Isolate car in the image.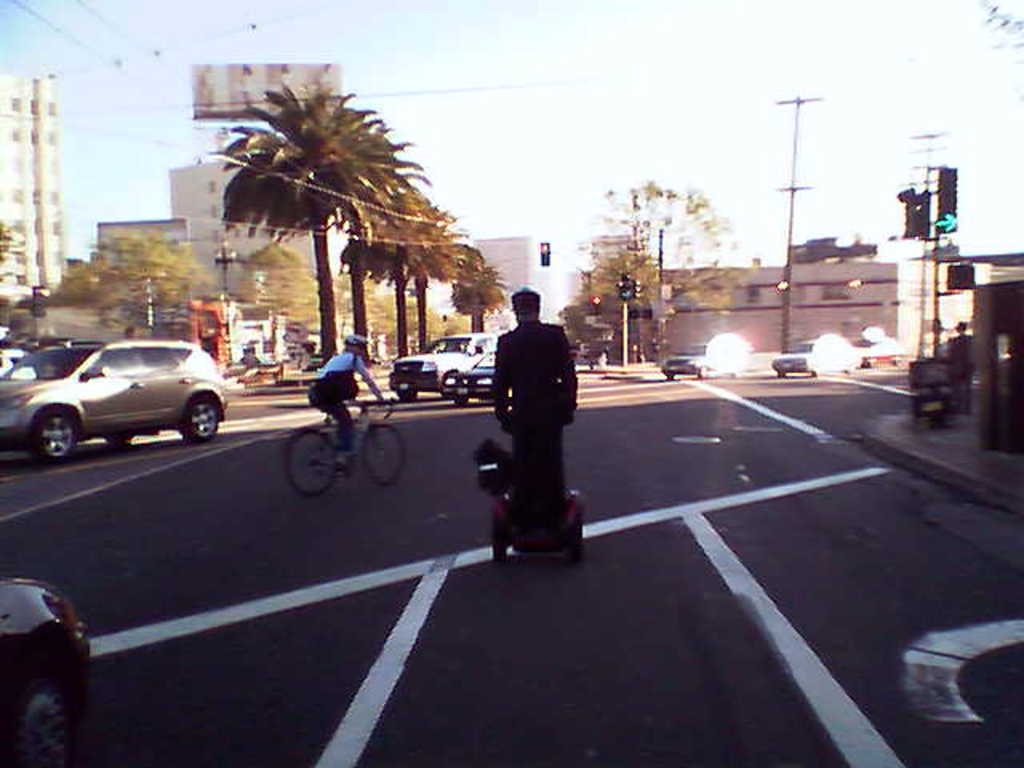
Isolated region: [770,339,851,379].
